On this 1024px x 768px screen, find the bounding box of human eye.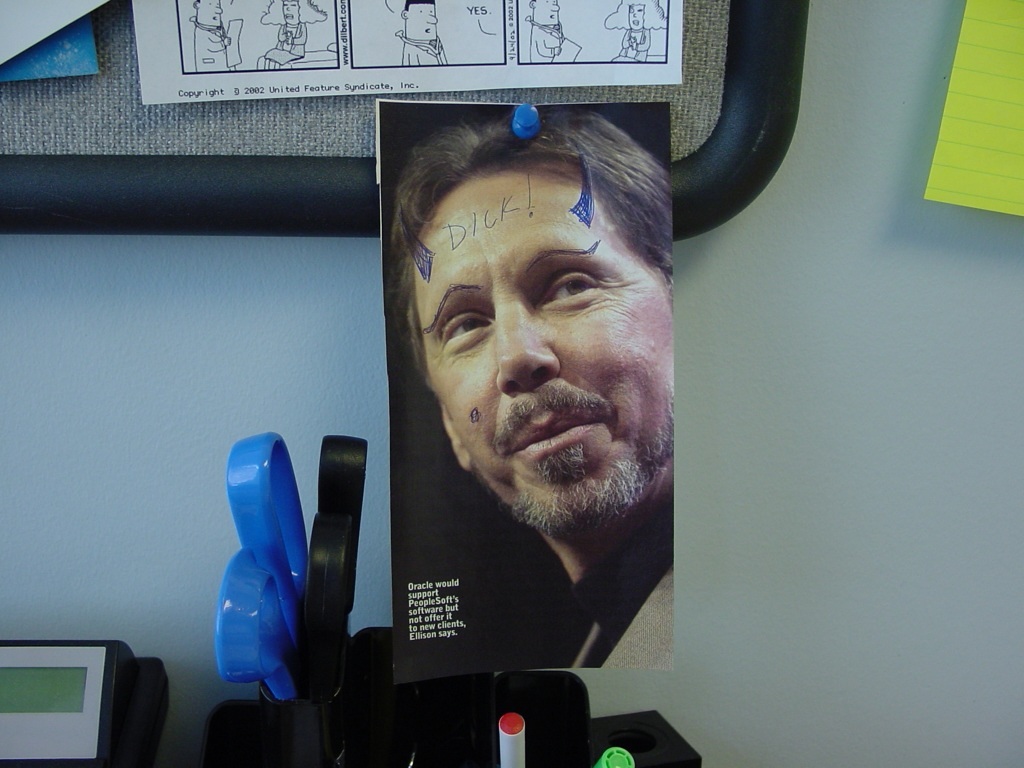
Bounding box: crop(536, 268, 600, 308).
